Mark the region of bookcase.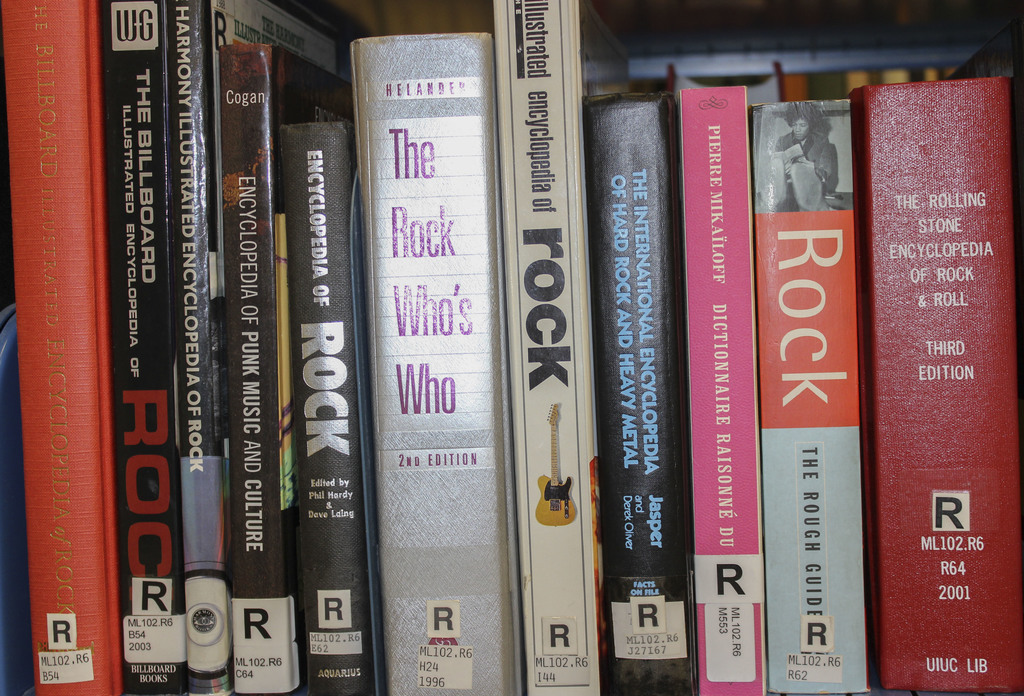
Region: left=0, top=0, right=1023, bottom=695.
